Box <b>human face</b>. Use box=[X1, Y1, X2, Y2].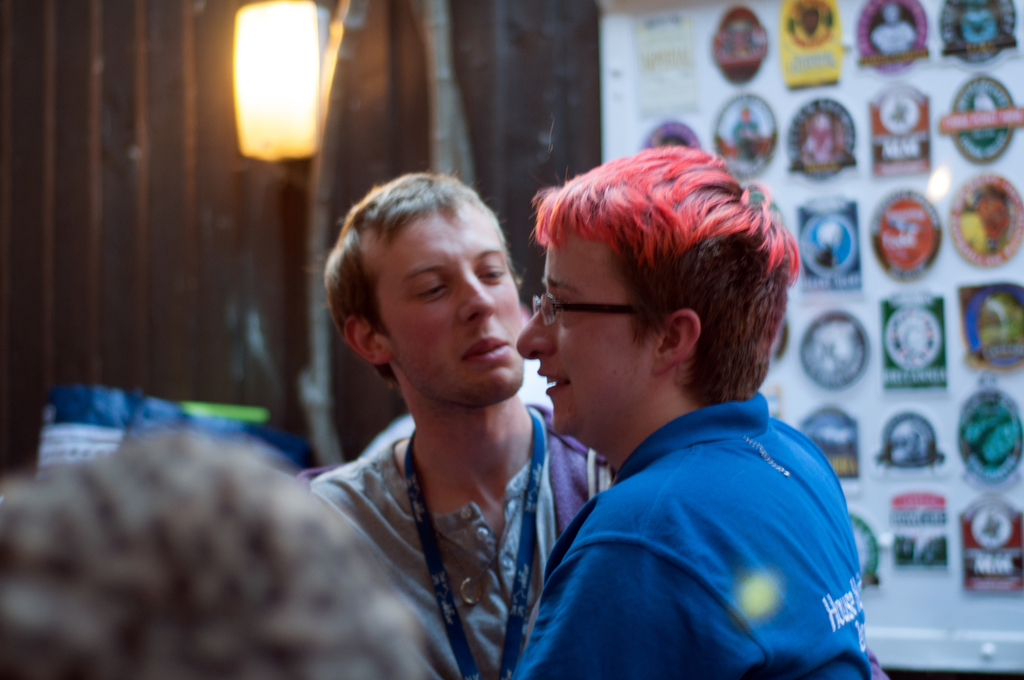
box=[380, 209, 527, 410].
